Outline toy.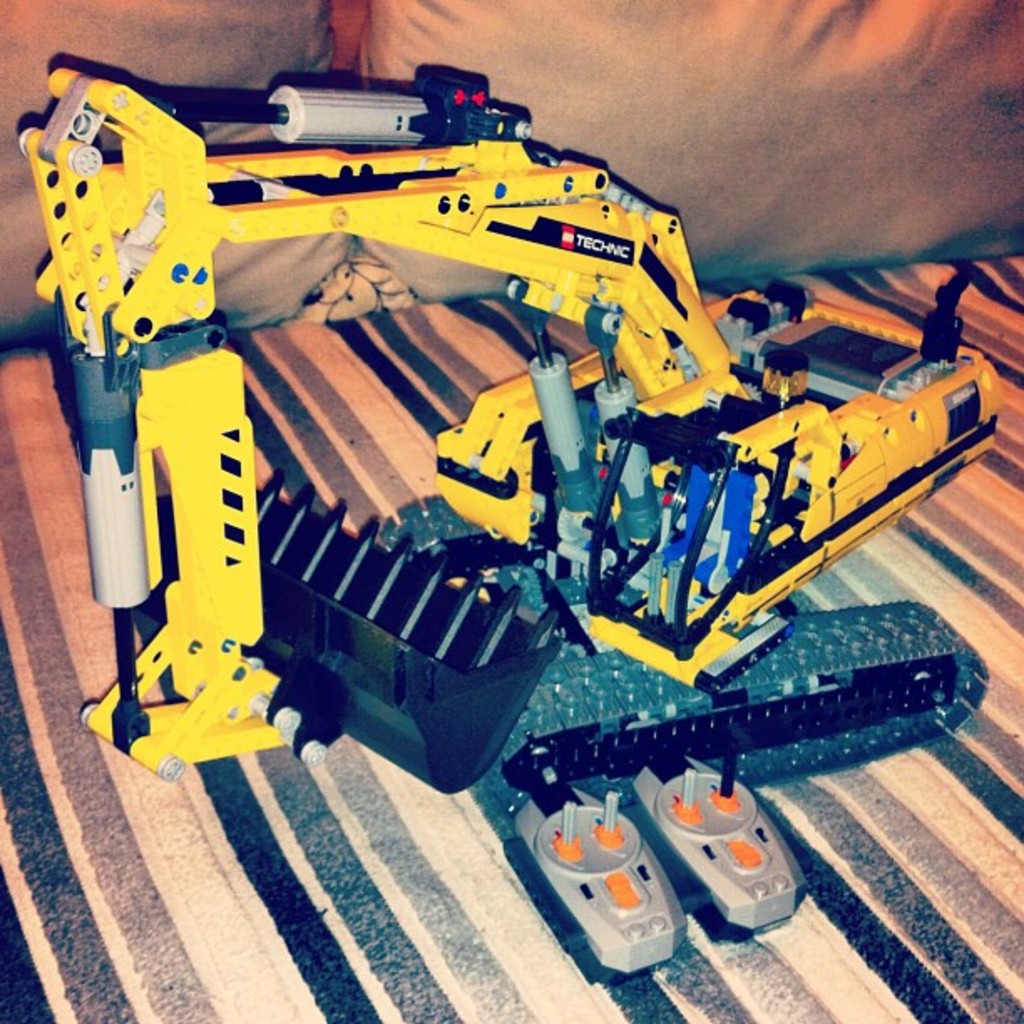
Outline: {"left": 18, "top": 90, "right": 1023, "bottom": 817}.
